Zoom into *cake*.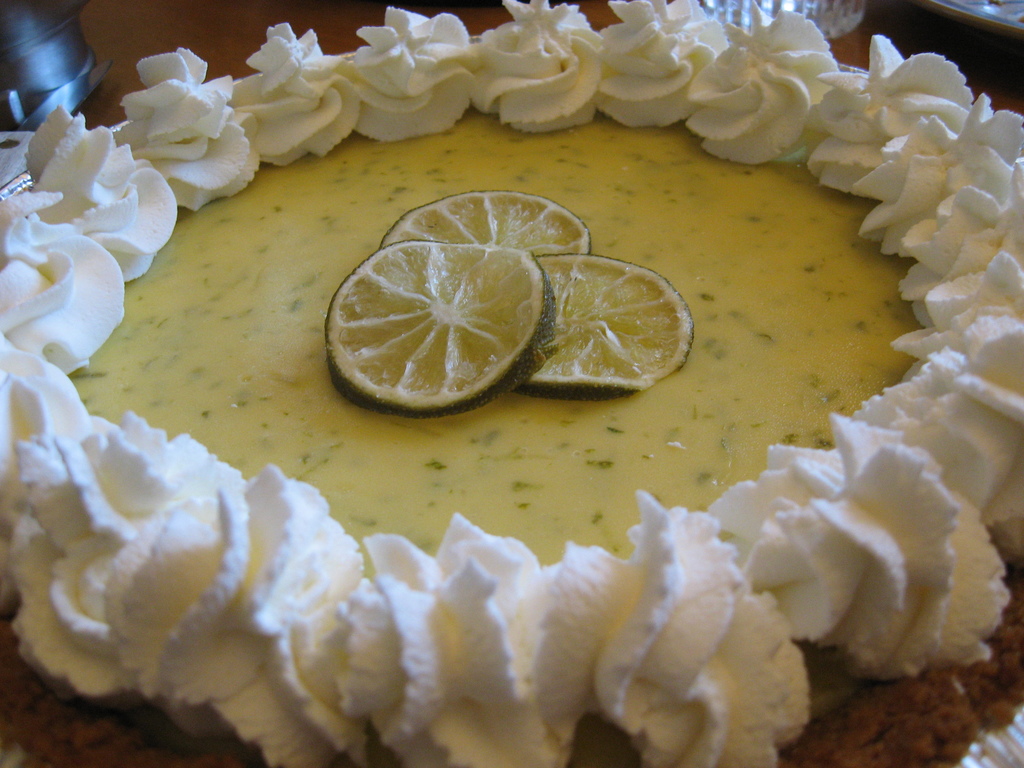
Zoom target: x1=0, y1=0, x2=1023, y2=767.
